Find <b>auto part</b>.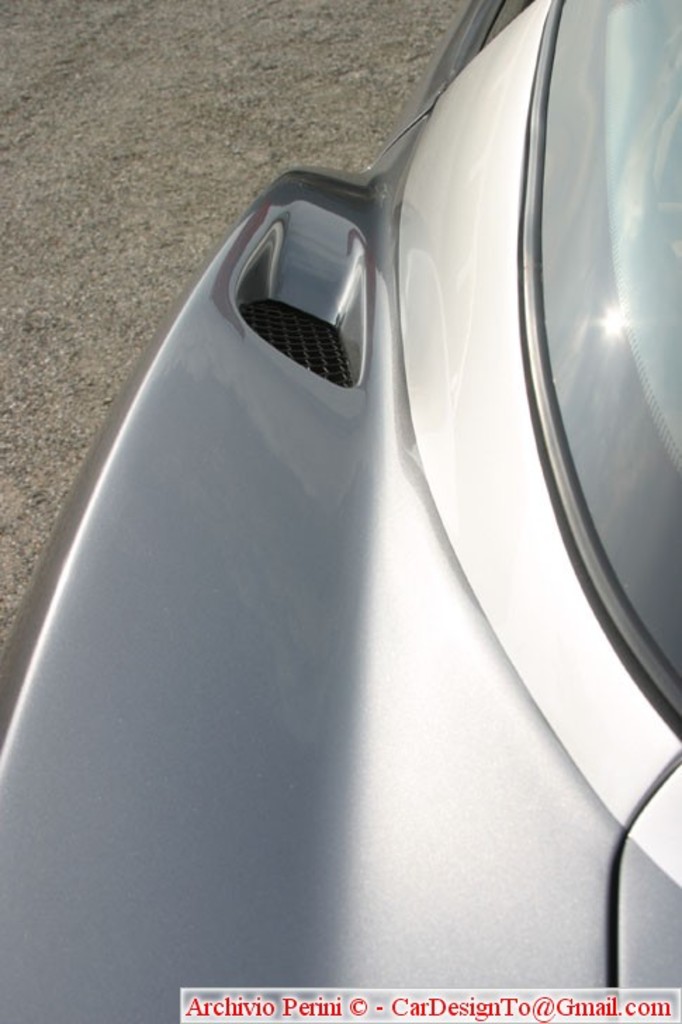
bbox=(238, 288, 347, 381).
